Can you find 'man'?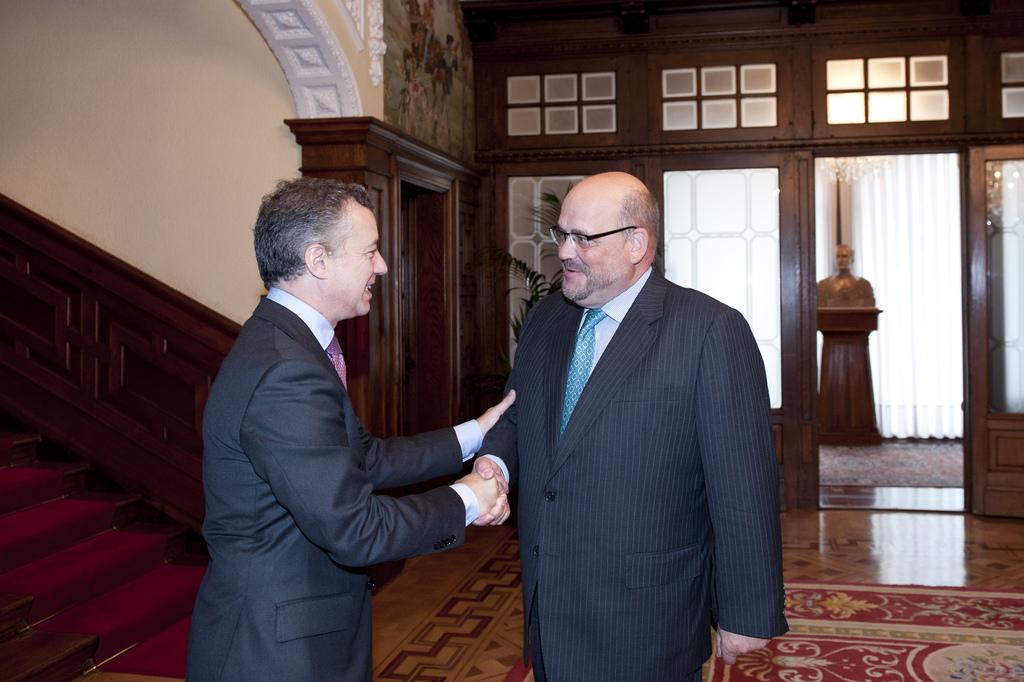
Yes, bounding box: detection(470, 127, 788, 681).
